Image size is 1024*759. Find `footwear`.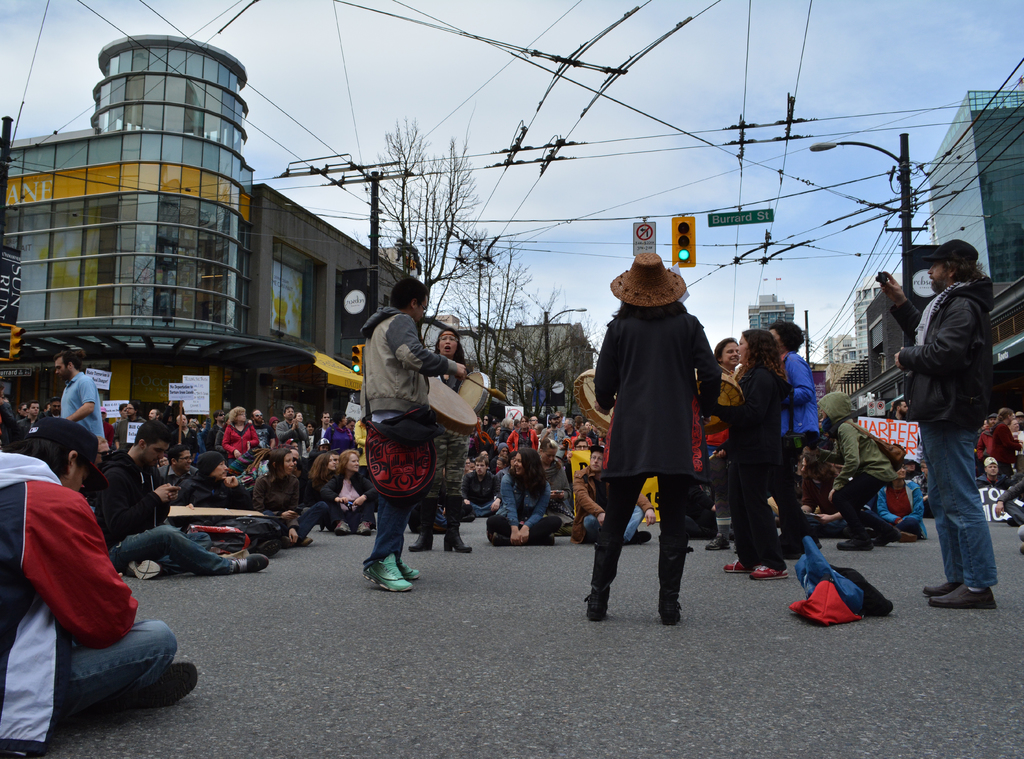
333 519 351 536.
